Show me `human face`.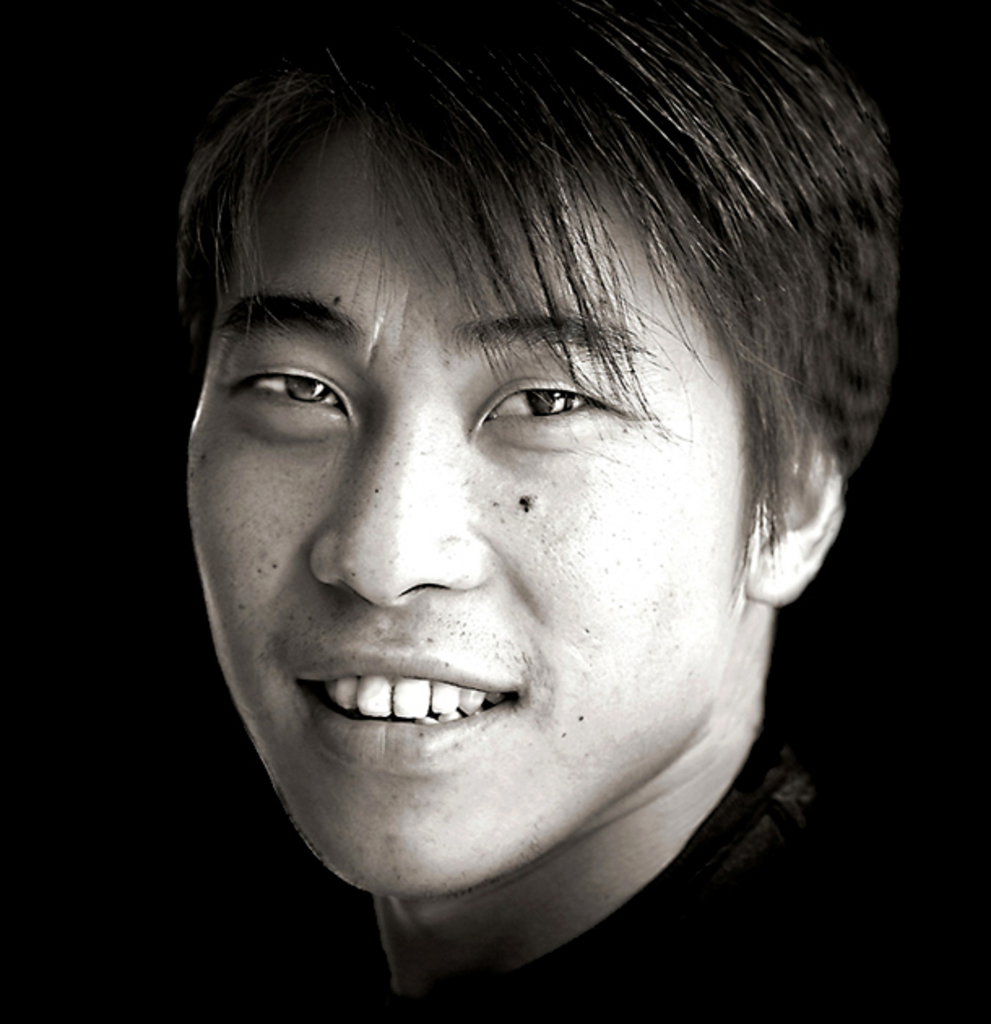
`human face` is here: BBox(180, 101, 757, 896).
